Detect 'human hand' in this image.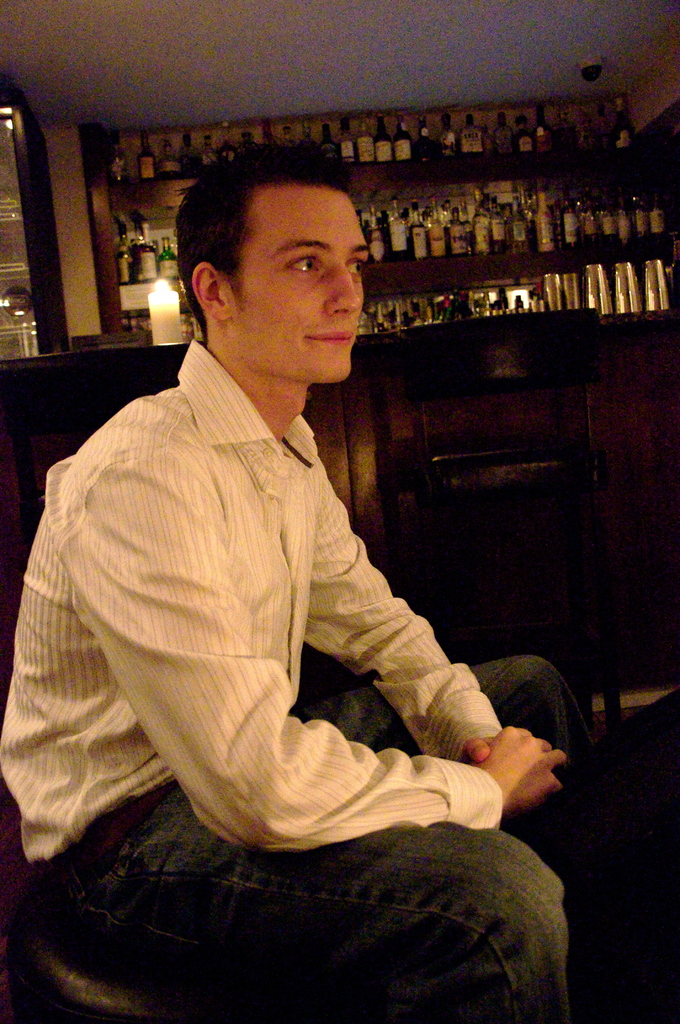
Detection: 462, 734, 495, 762.
